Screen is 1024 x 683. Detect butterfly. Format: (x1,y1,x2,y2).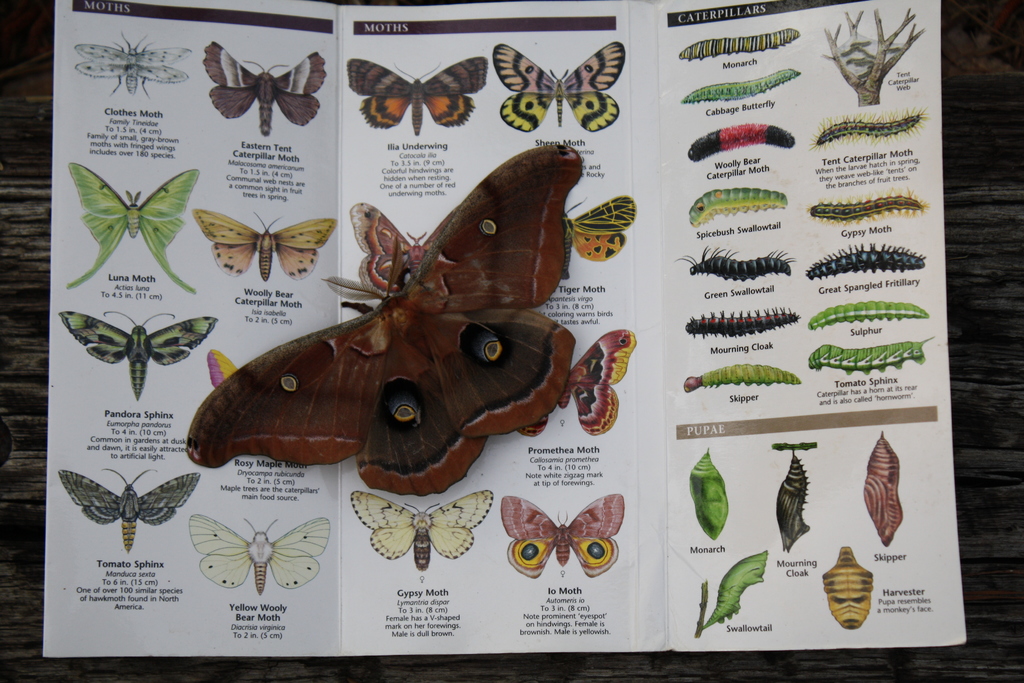
(497,494,623,578).
